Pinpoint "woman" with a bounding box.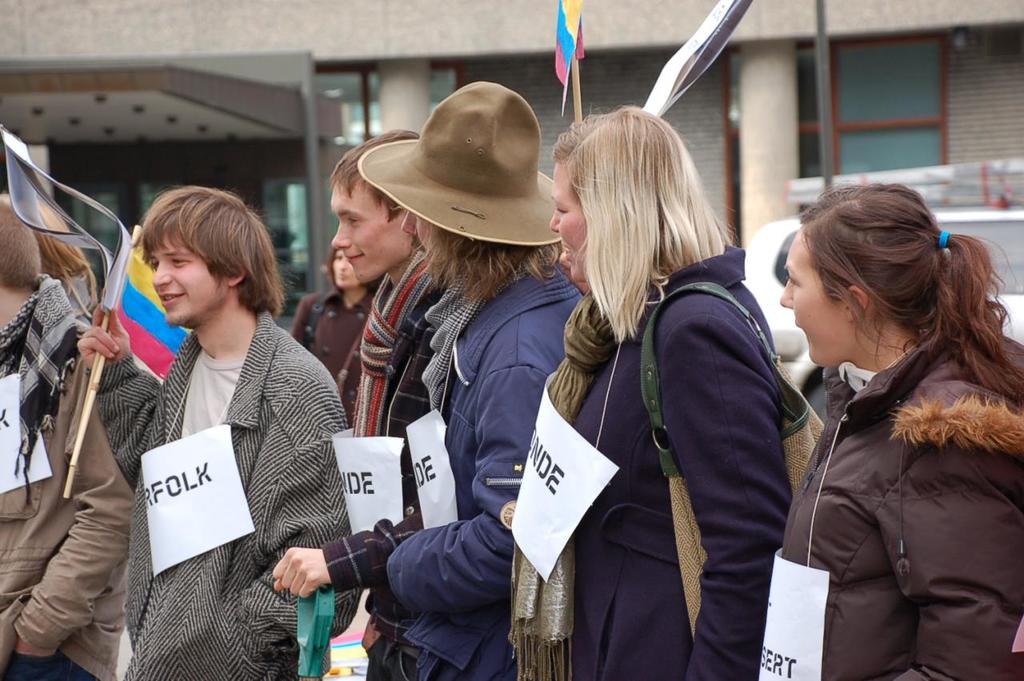
pyautogui.locateOnScreen(357, 82, 572, 679).
